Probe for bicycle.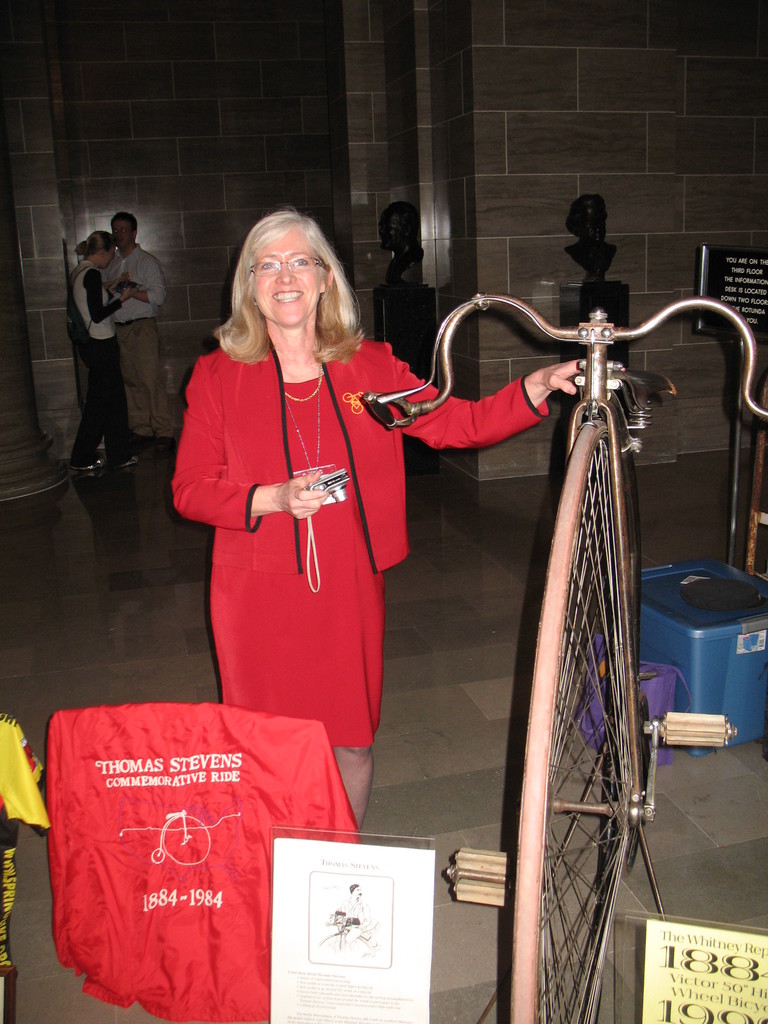
Probe result: select_region(345, 304, 767, 1023).
